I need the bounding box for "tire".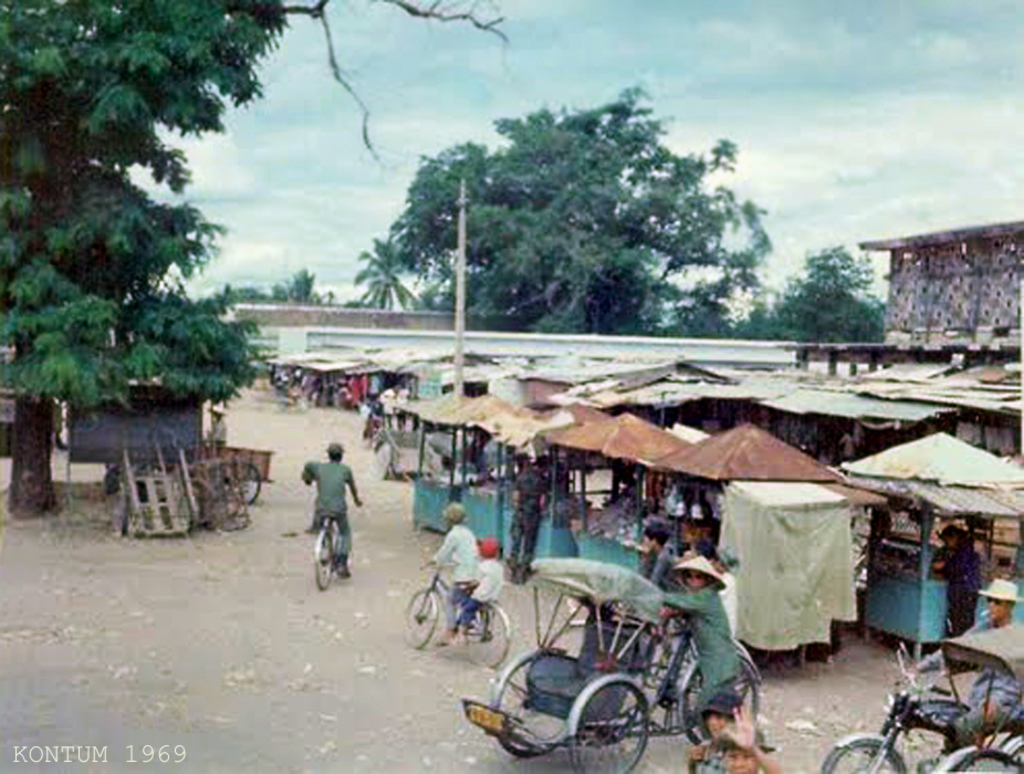
Here it is: <box>332,533,351,575</box>.
